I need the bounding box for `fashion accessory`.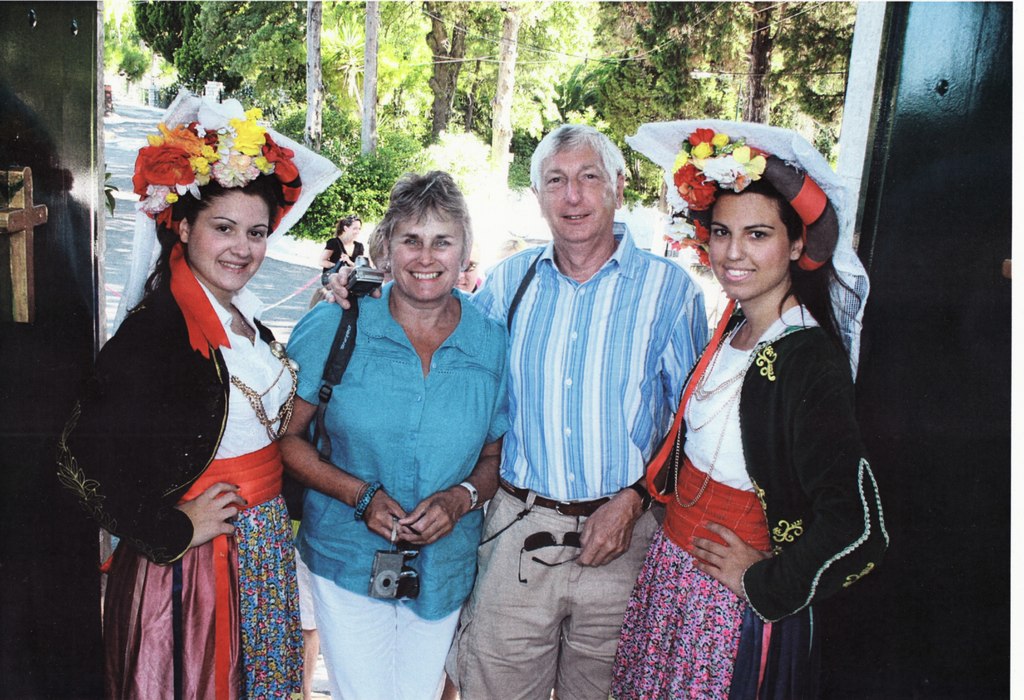
Here it is: left=109, top=77, right=346, bottom=337.
